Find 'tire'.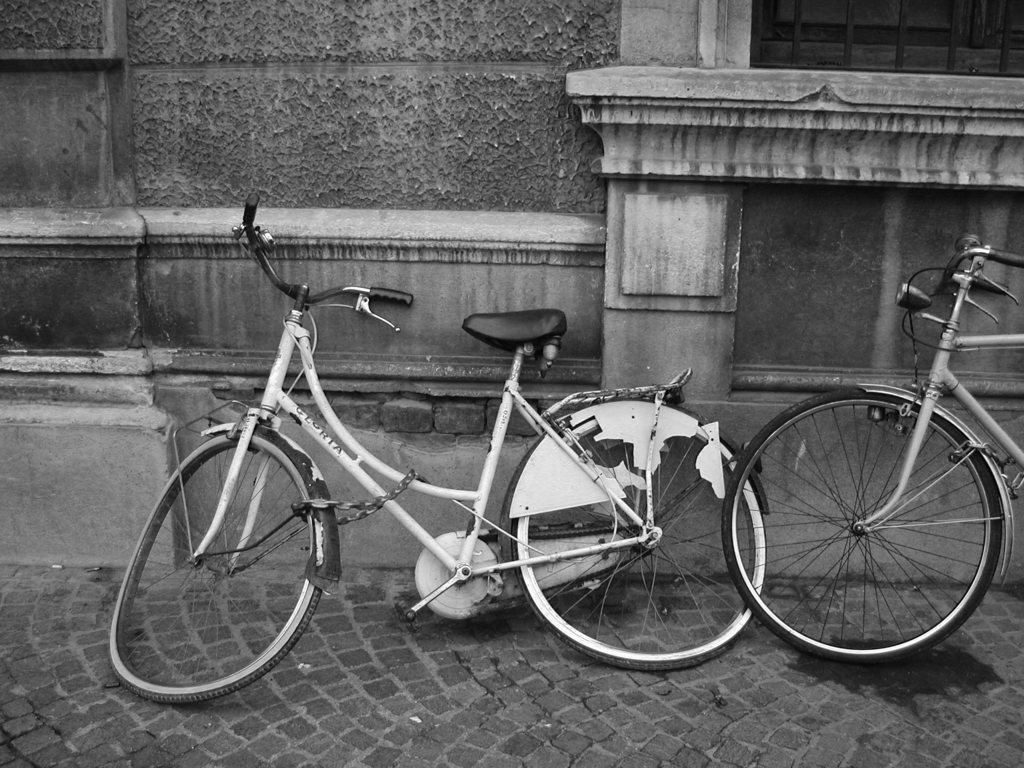
717 386 1006 664.
